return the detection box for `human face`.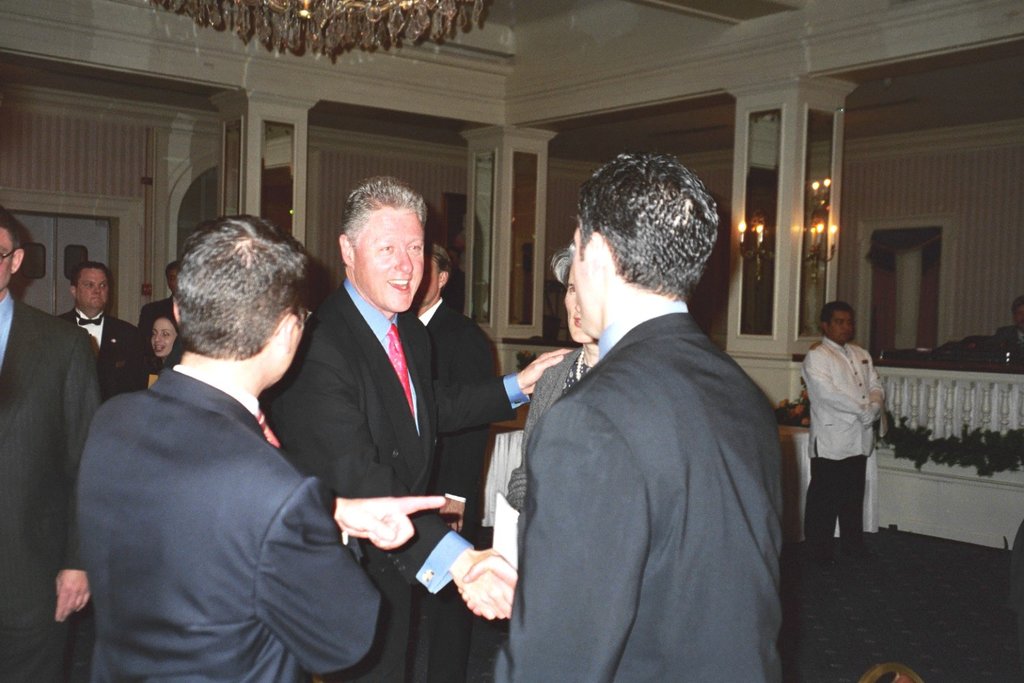
bbox(418, 261, 440, 301).
